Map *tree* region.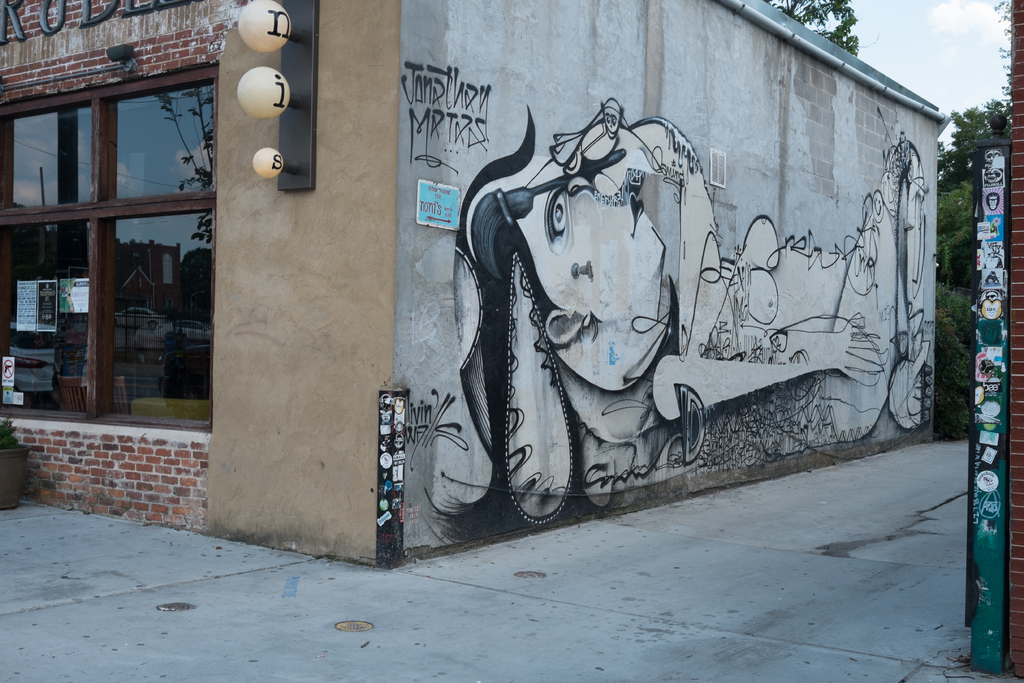
Mapped to [left=929, top=94, right=1006, bottom=453].
